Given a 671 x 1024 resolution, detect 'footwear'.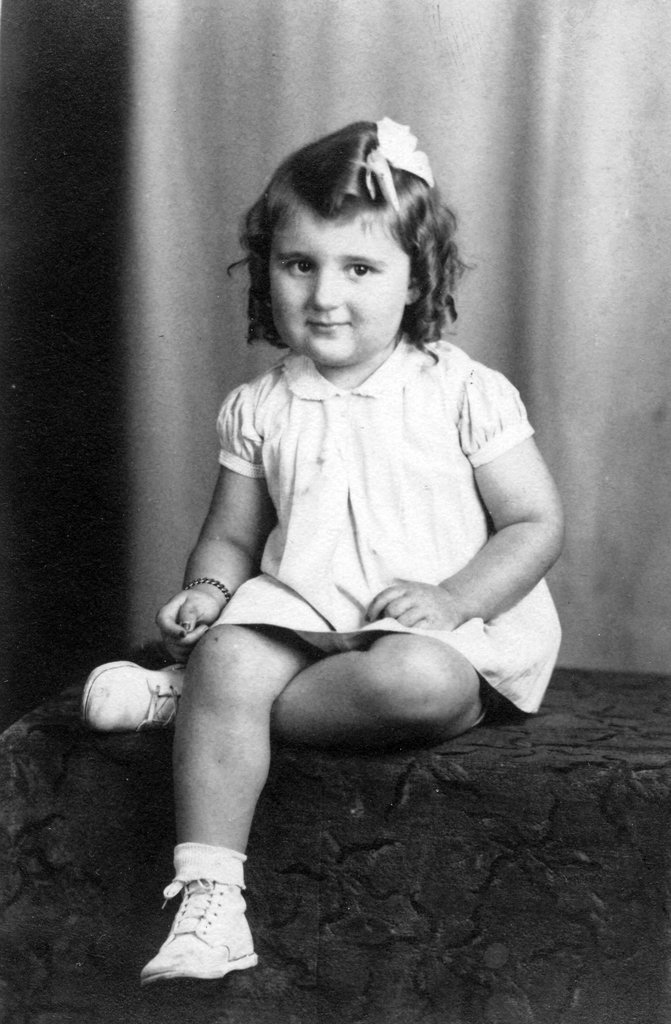
<box>143,864,260,991</box>.
